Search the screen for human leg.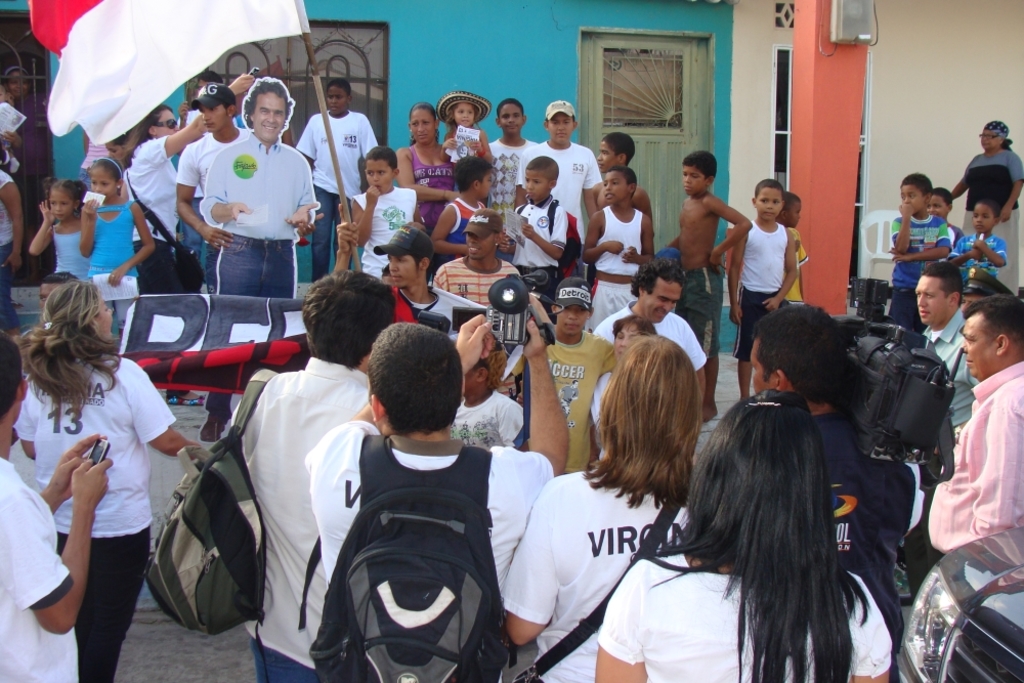
Found at {"left": 205, "top": 230, "right": 253, "bottom": 442}.
